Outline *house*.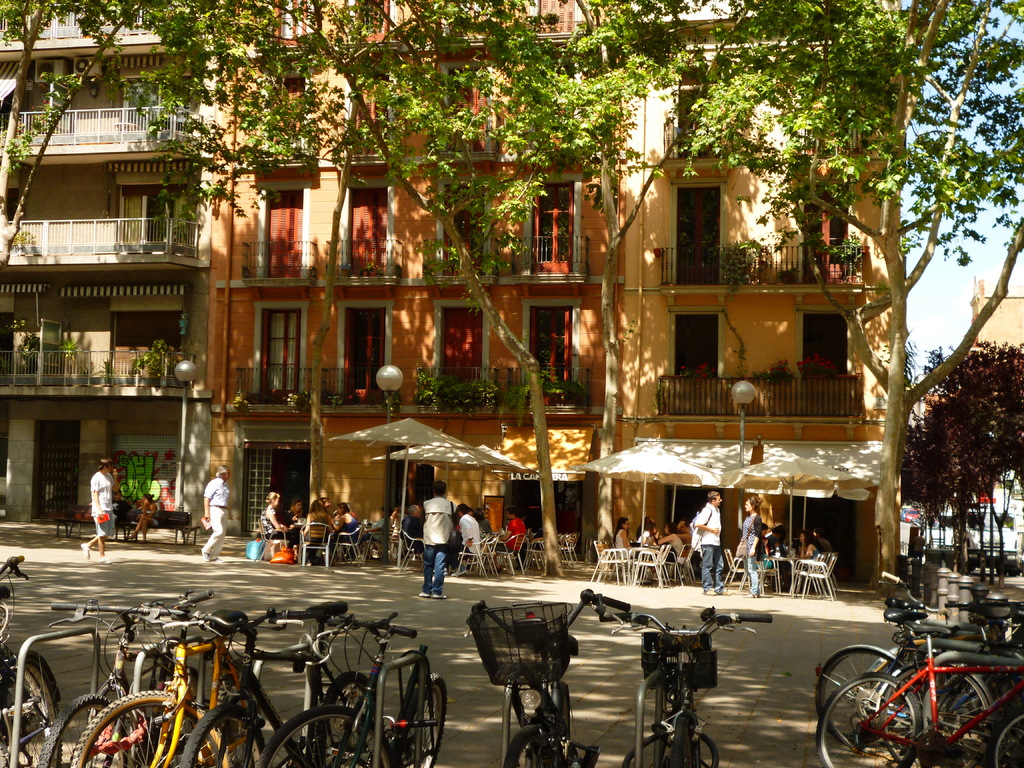
Outline: left=198, top=0, right=625, bottom=556.
